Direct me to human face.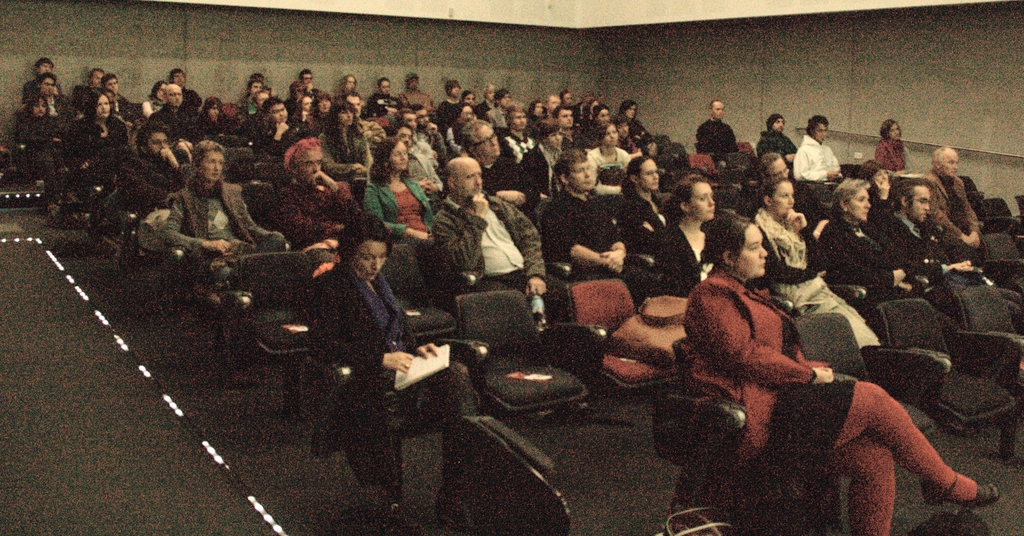
Direction: [x1=143, y1=133, x2=165, y2=158].
